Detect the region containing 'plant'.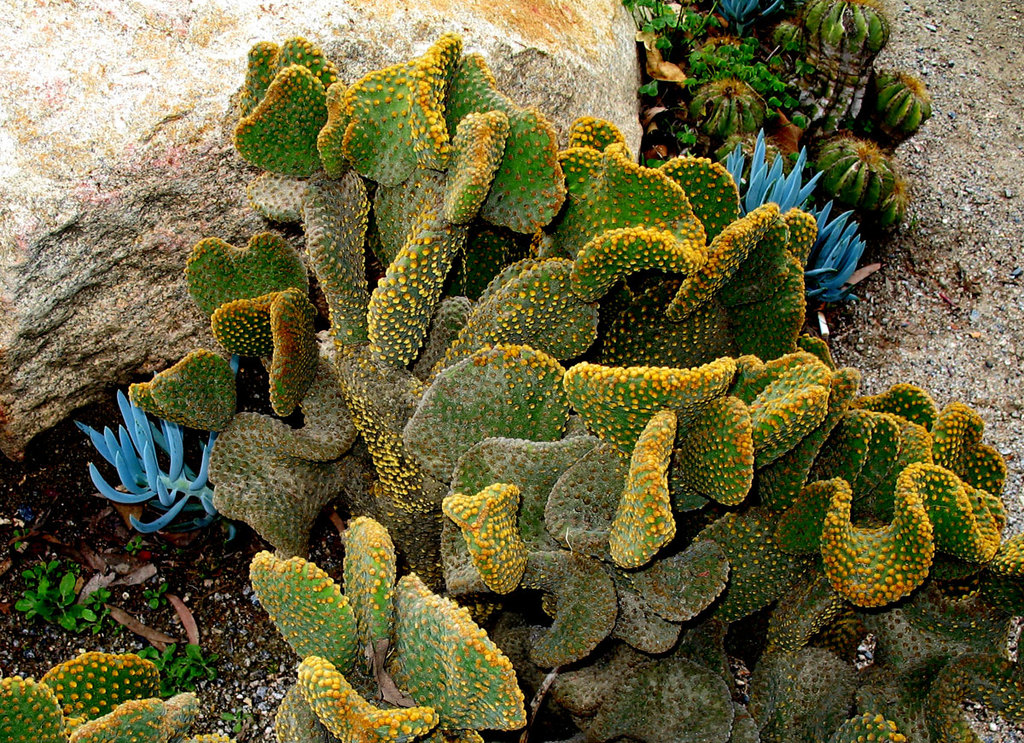
{"x1": 125, "y1": 630, "x2": 238, "y2": 702}.
